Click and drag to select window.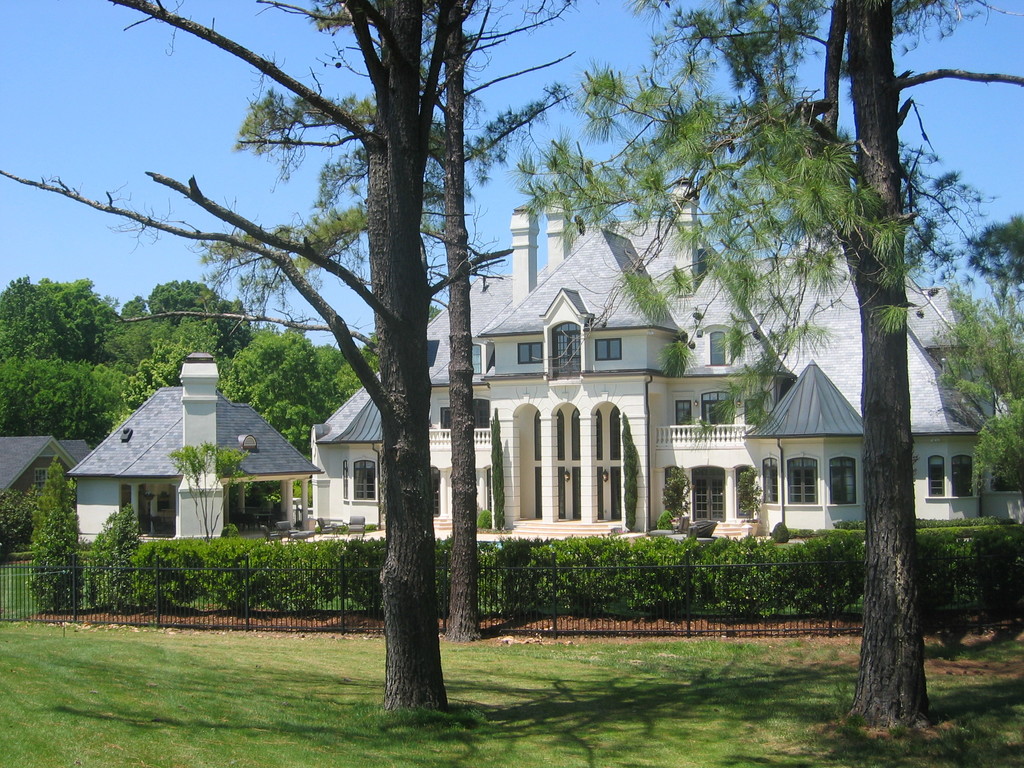
Selection: detection(767, 460, 780, 500).
